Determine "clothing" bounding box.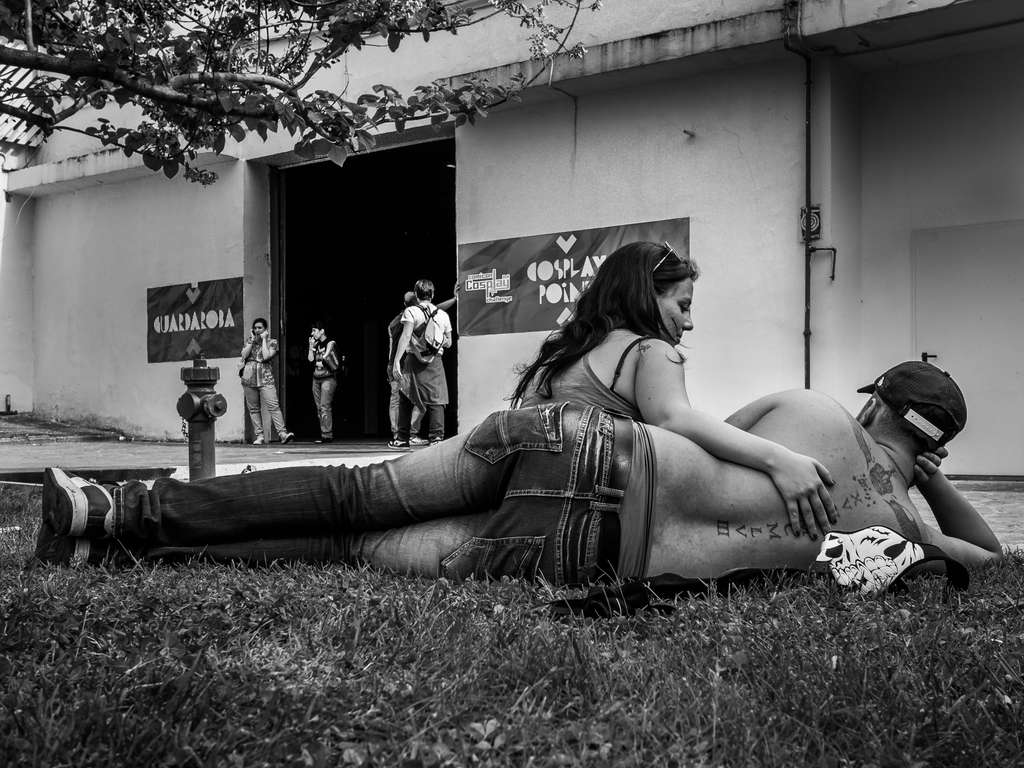
Determined: detection(309, 340, 341, 435).
